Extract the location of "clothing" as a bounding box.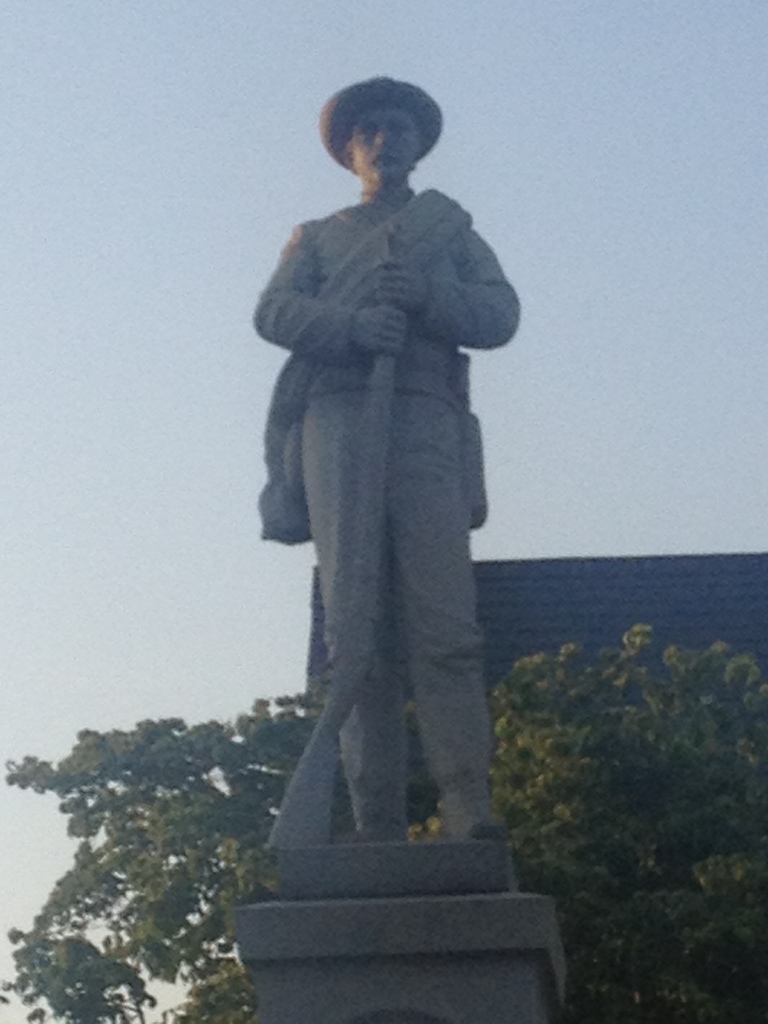
box(252, 131, 529, 820).
